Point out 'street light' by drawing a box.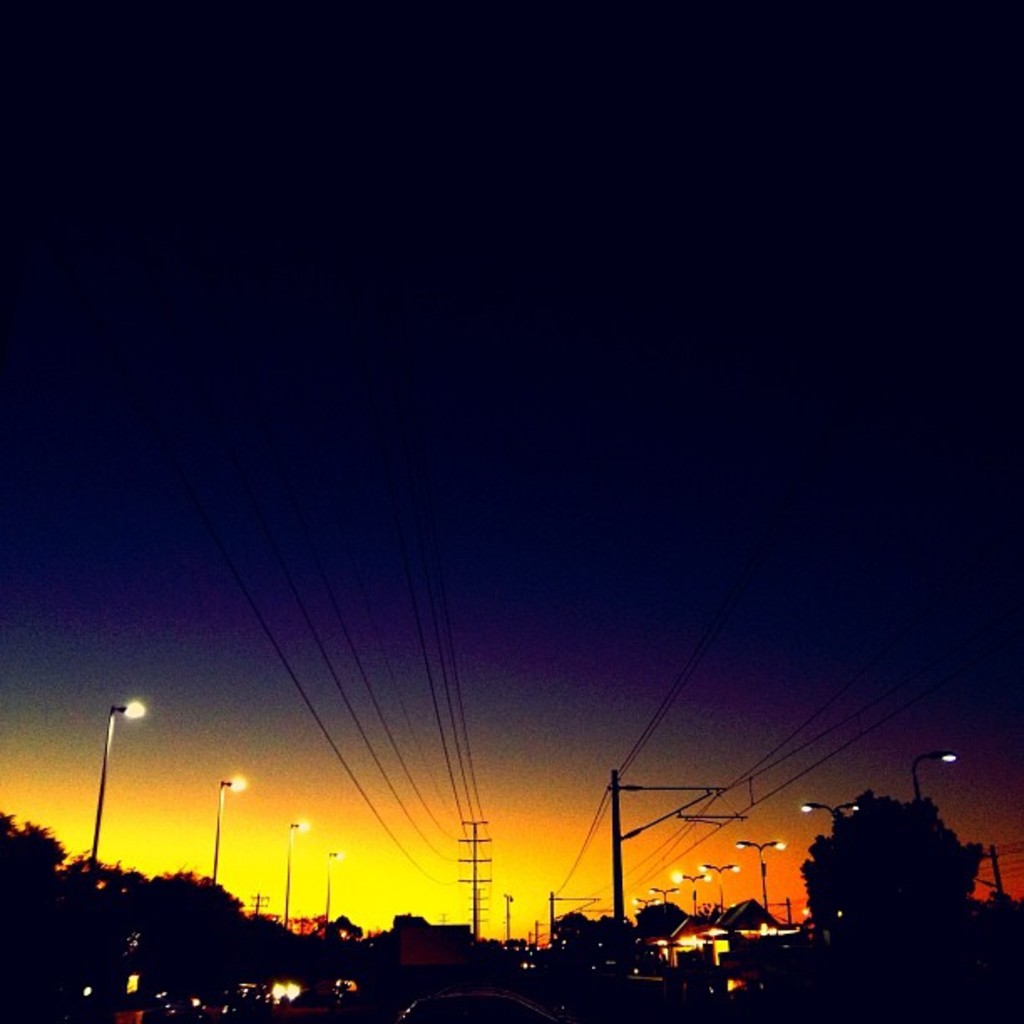
l=632, t=897, r=656, b=922.
